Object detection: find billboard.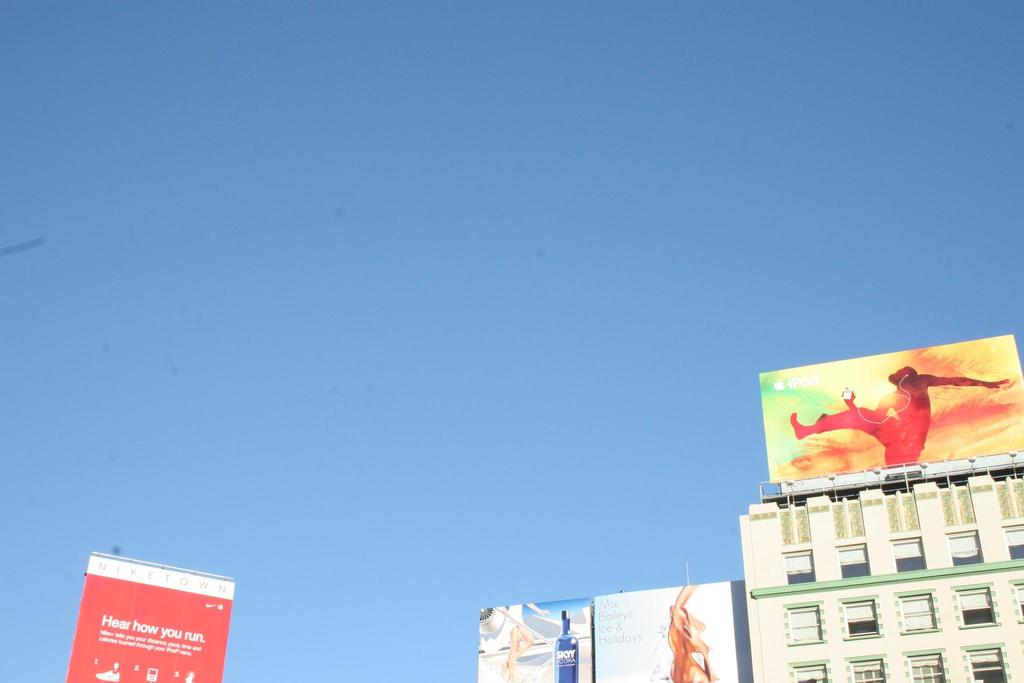
crop(753, 332, 1015, 461).
